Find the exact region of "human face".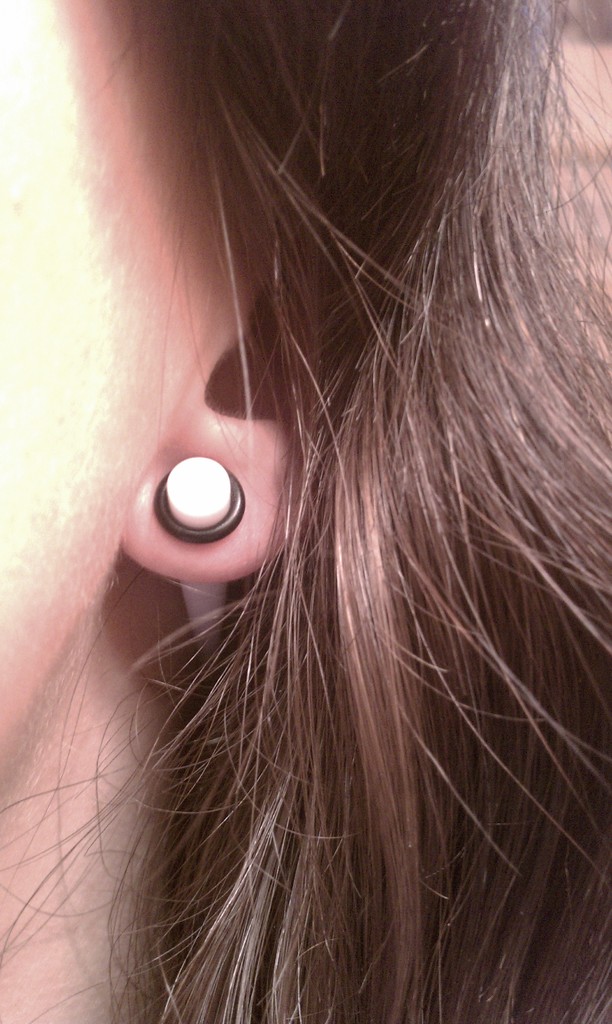
Exact region: region(0, 0, 267, 769).
